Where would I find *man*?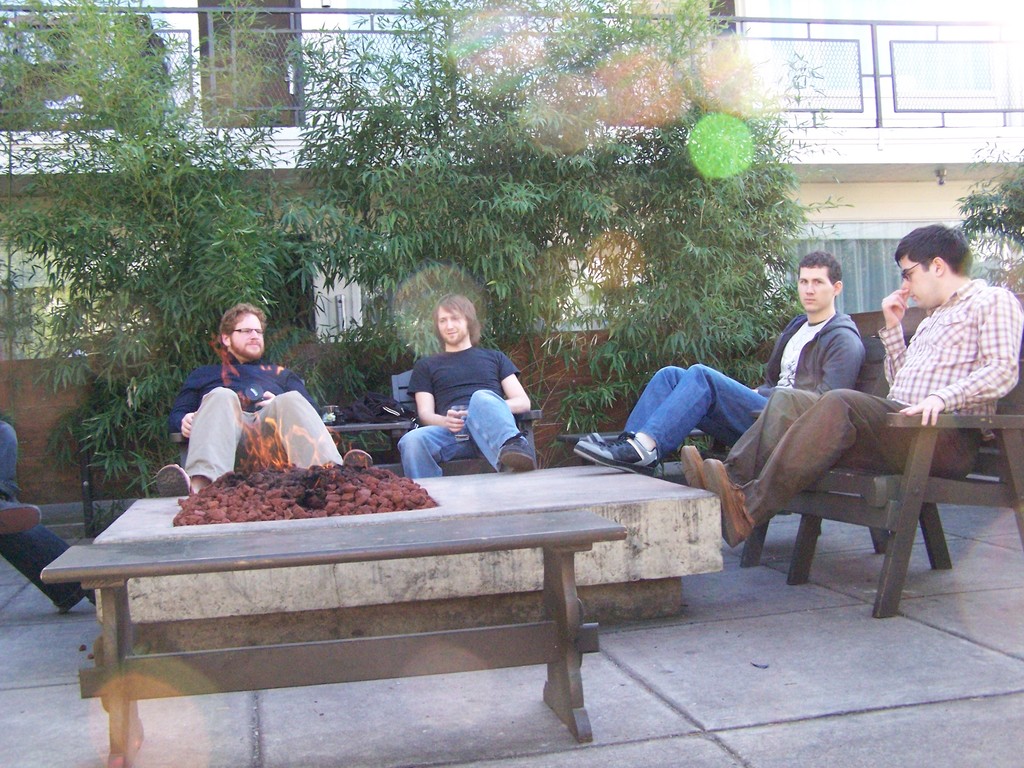
At box=[156, 301, 375, 490].
